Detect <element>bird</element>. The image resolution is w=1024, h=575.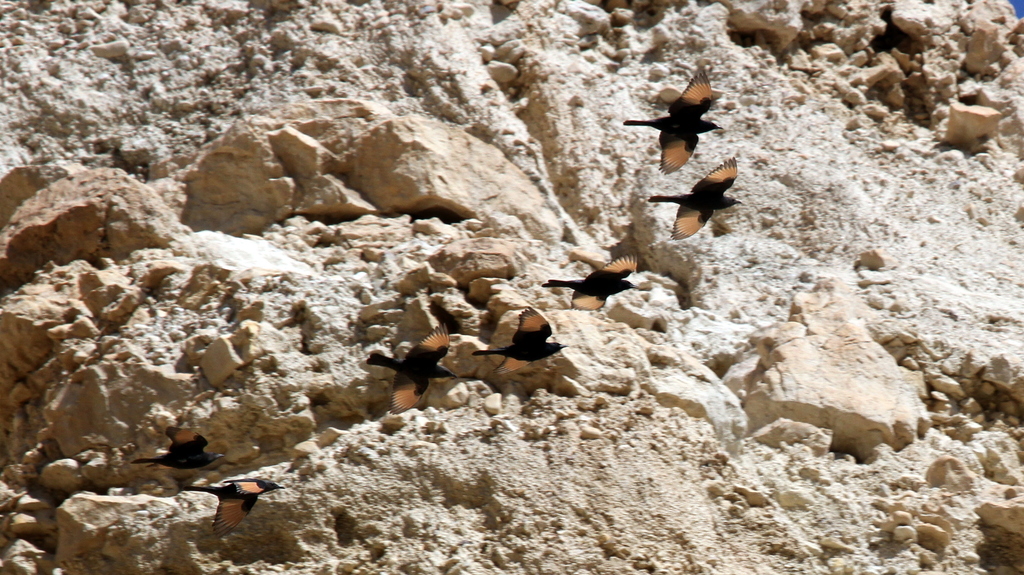
{"x1": 474, "y1": 304, "x2": 570, "y2": 379}.
